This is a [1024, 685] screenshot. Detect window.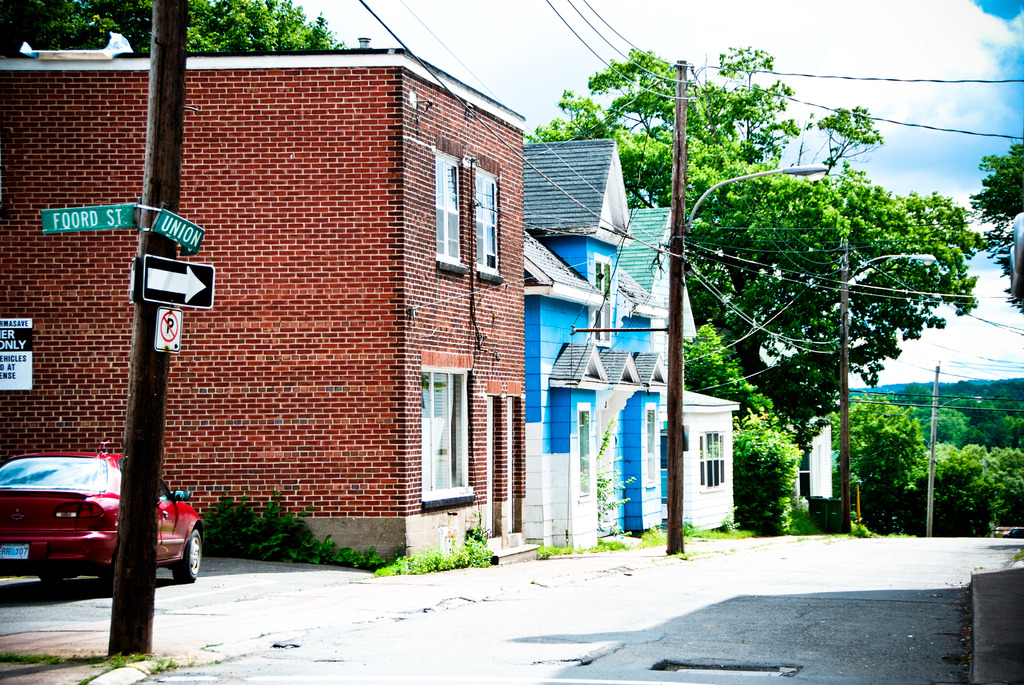
x1=682, y1=438, x2=728, y2=485.
